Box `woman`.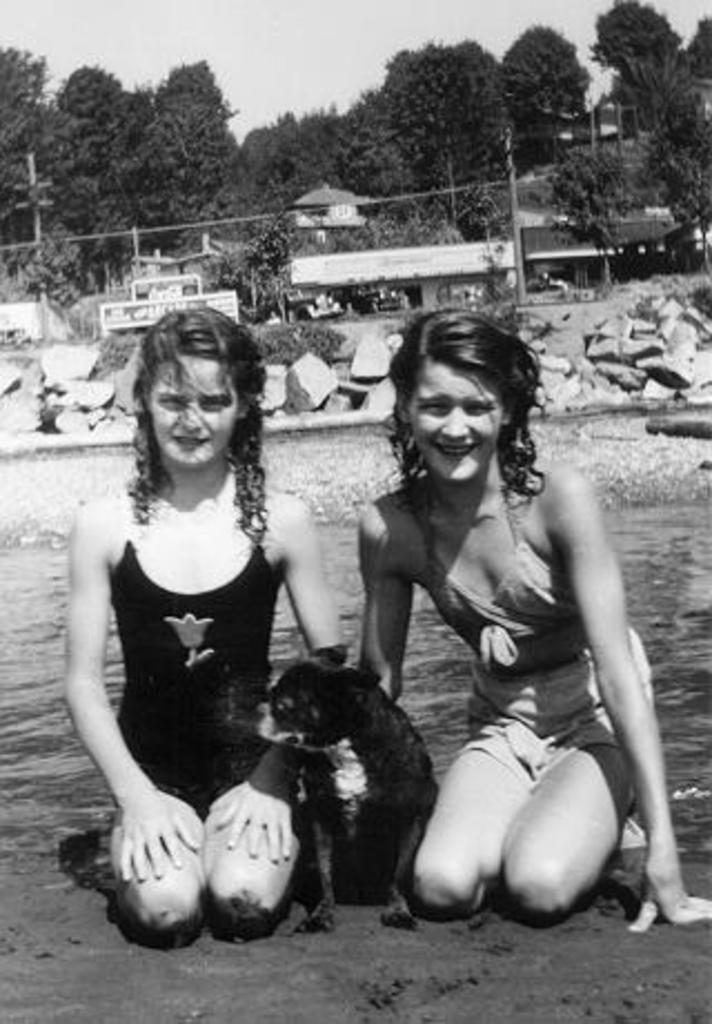
349, 303, 710, 928.
